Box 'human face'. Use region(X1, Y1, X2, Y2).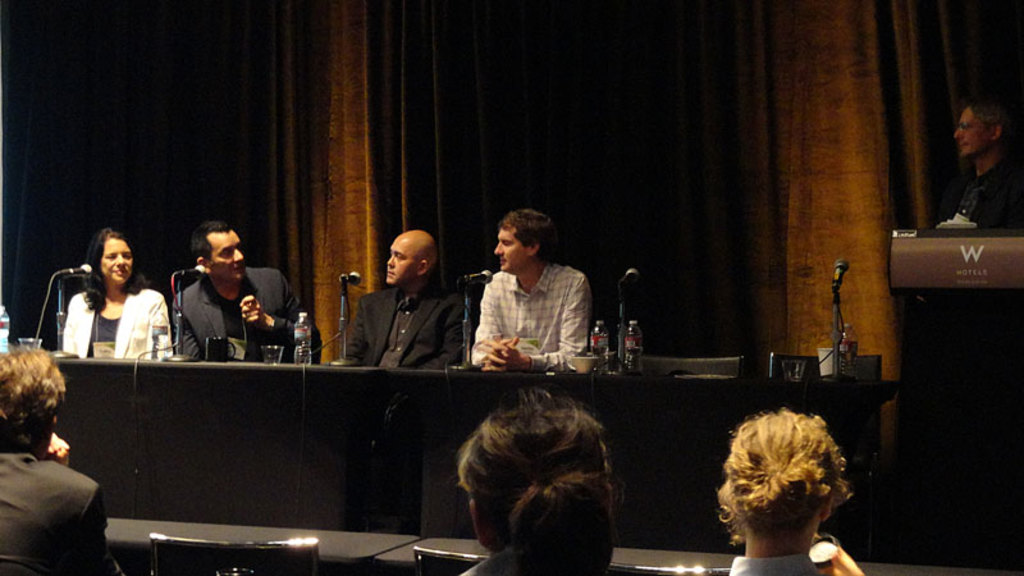
region(951, 108, 992, 160).
